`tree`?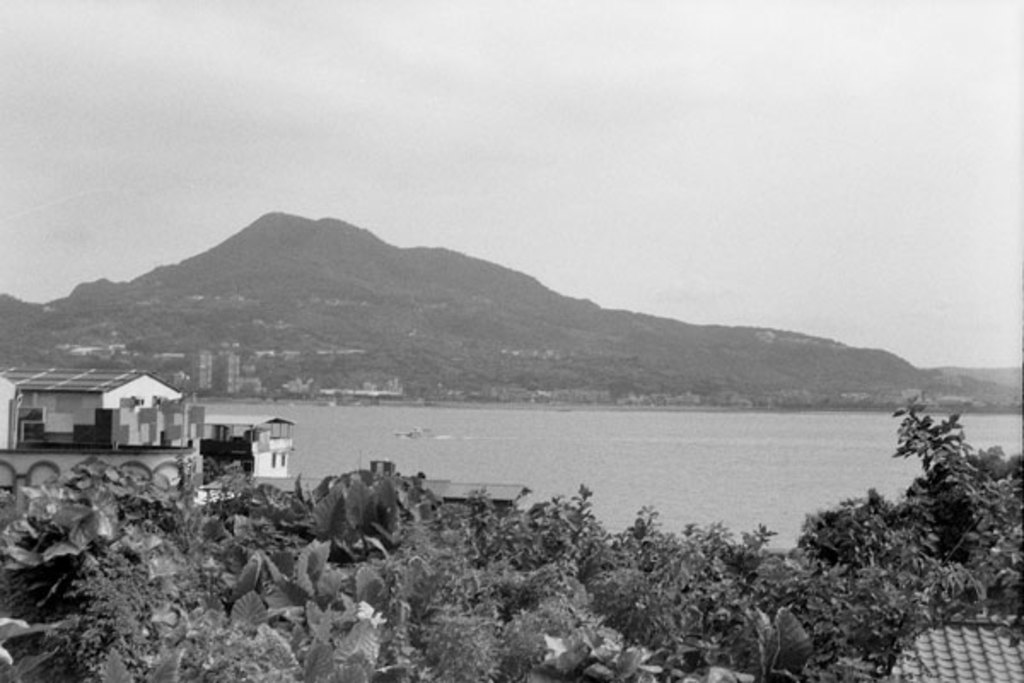
select_region(893, 374, 998, 579)
